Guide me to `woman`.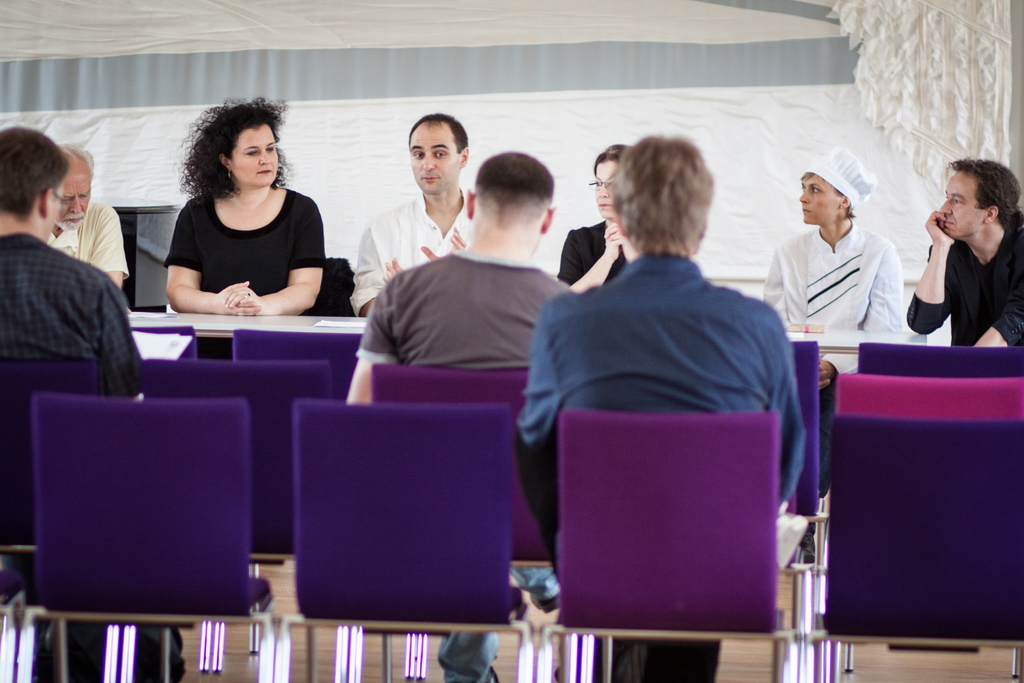
Guidance: (left=753, top=150, right=920, bottom=344).
